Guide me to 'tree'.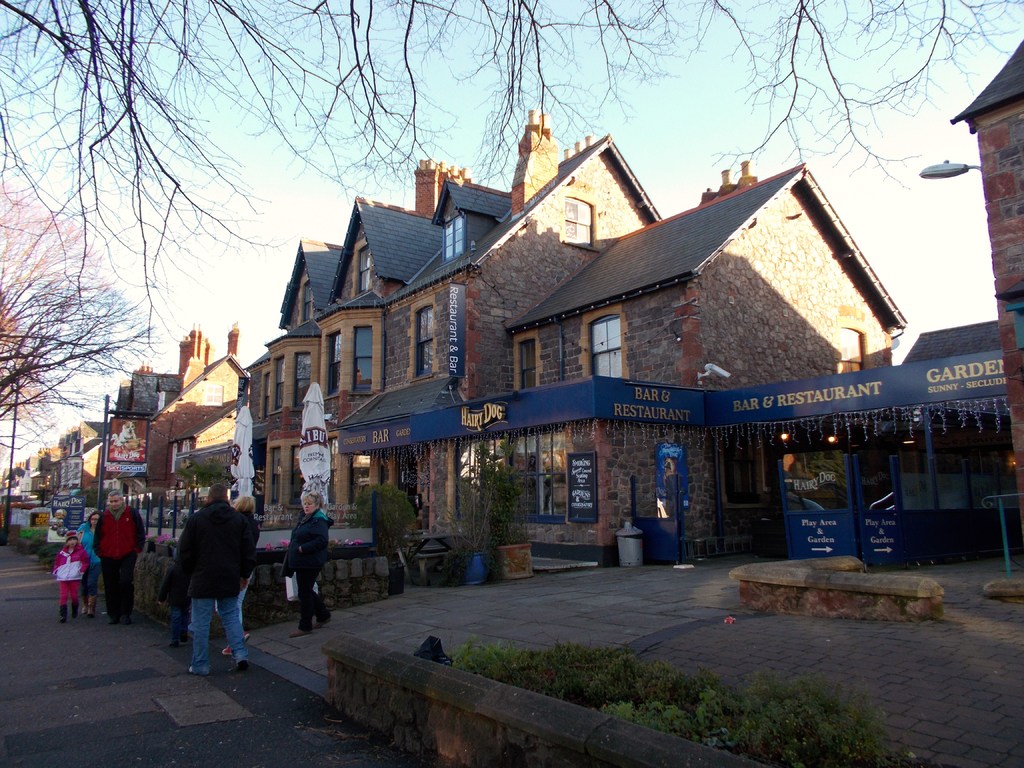
Guidance: 15 183 136 455.
